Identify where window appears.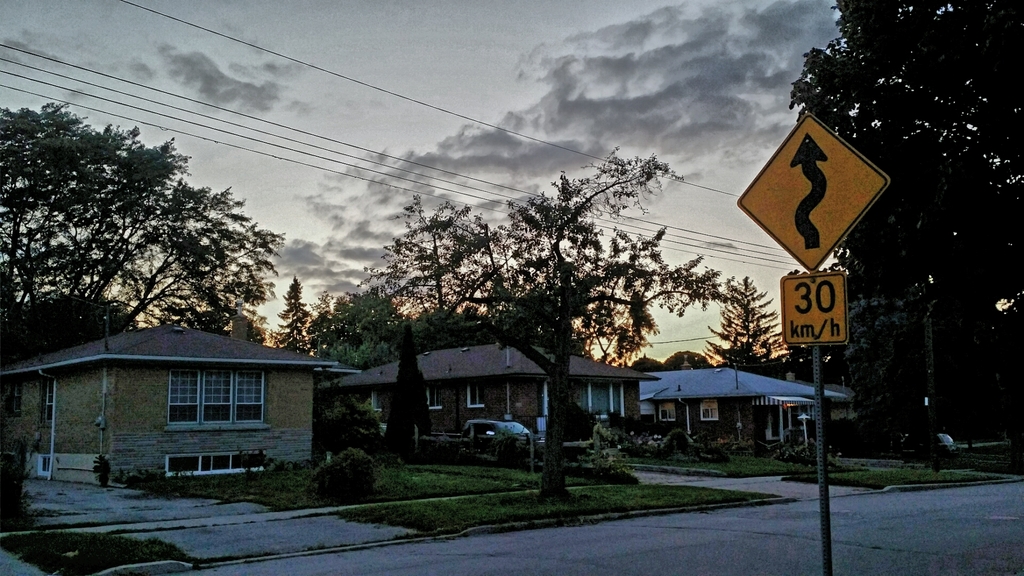
Appears at [163, 451, 266, 474].
